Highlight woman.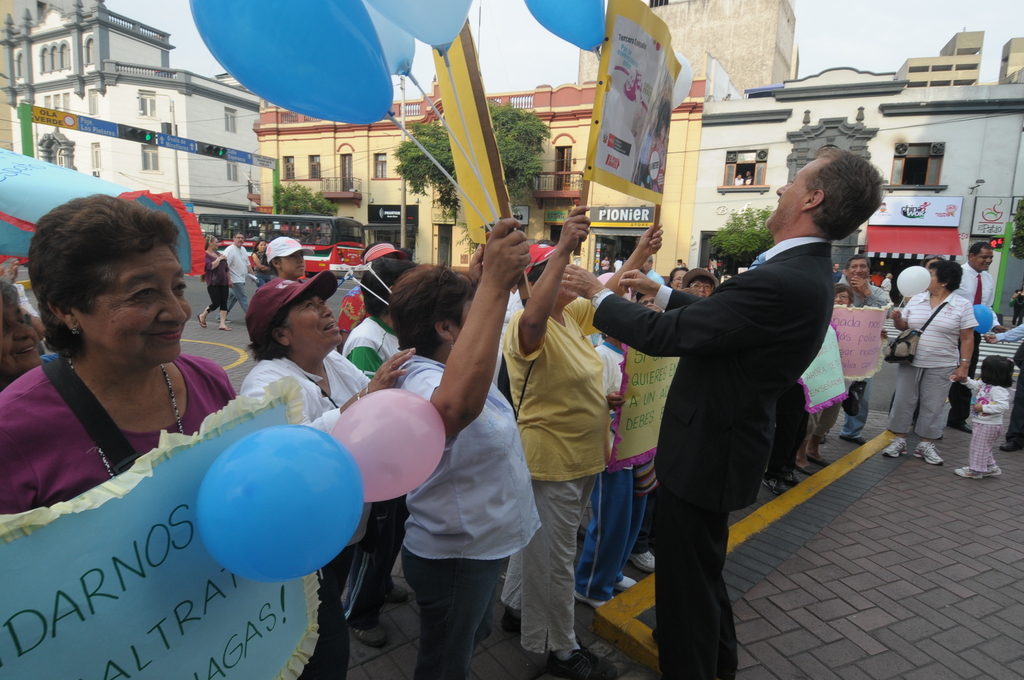
Highlighted region: <box>196,232,232,330</box>.
